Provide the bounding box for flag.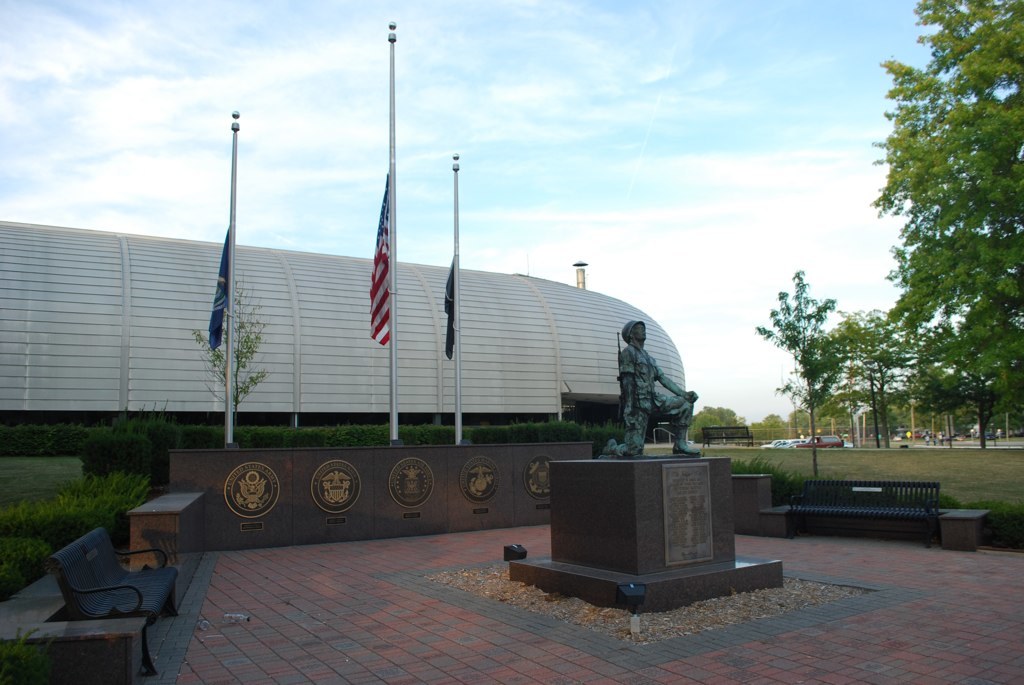
[350, 188, 402, 336].
